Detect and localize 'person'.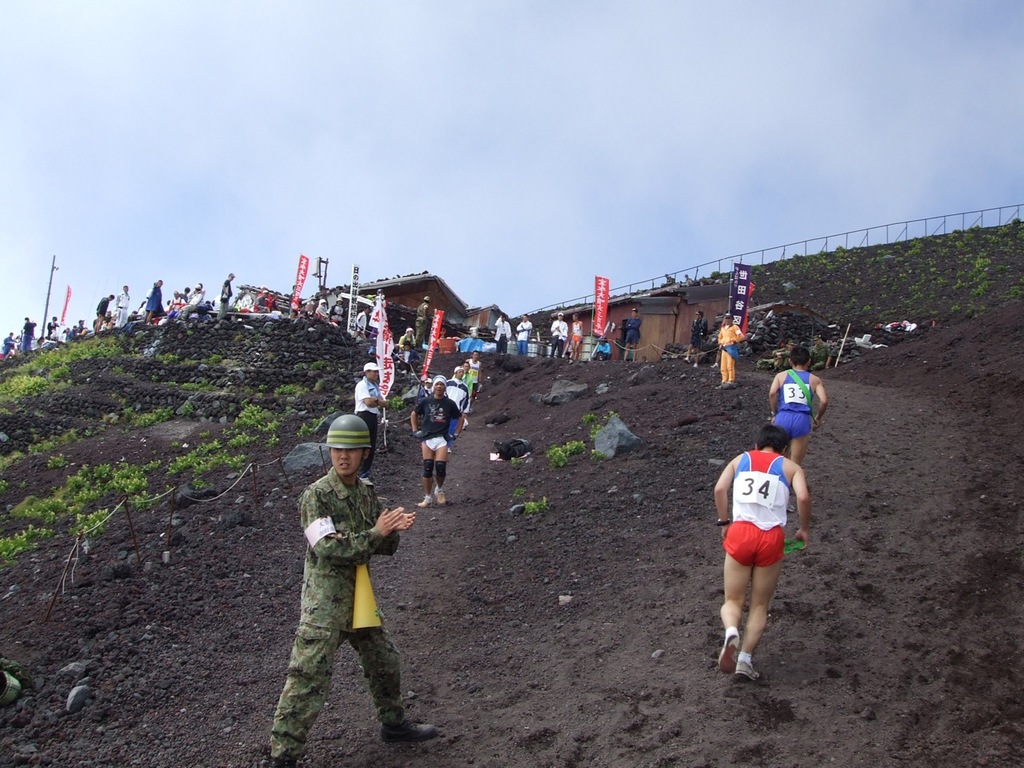
Localized at l=411, t=374, r=462, b=506.
